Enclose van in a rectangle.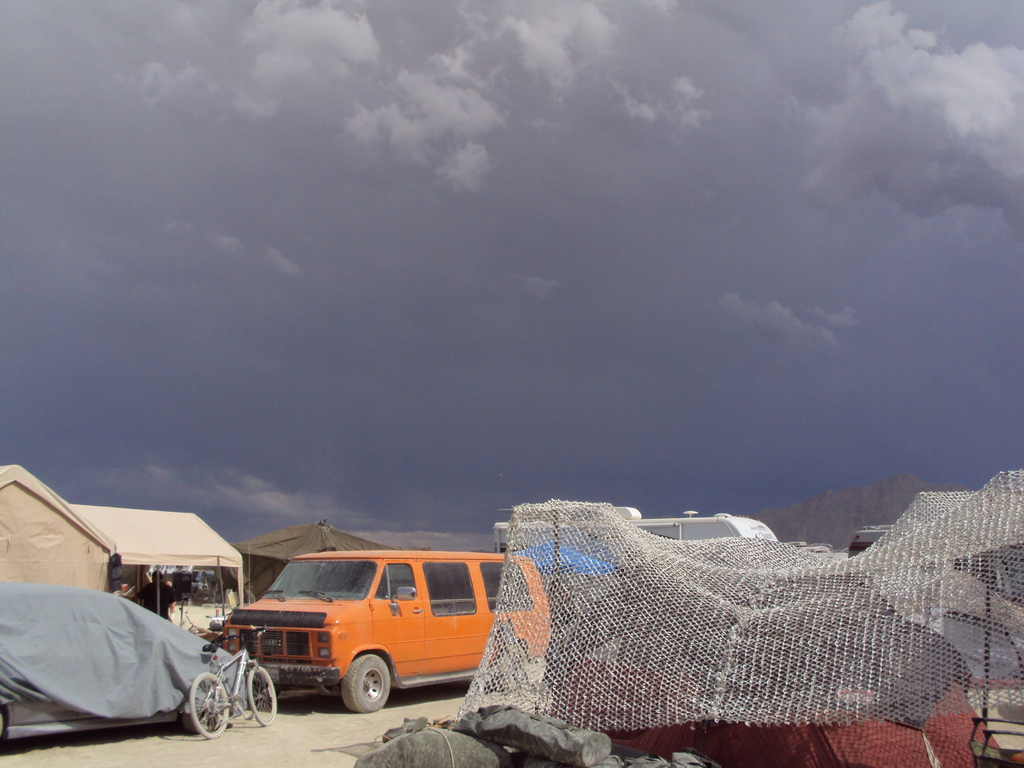
(x1=218, y1=547, x2=553, y2=715).
